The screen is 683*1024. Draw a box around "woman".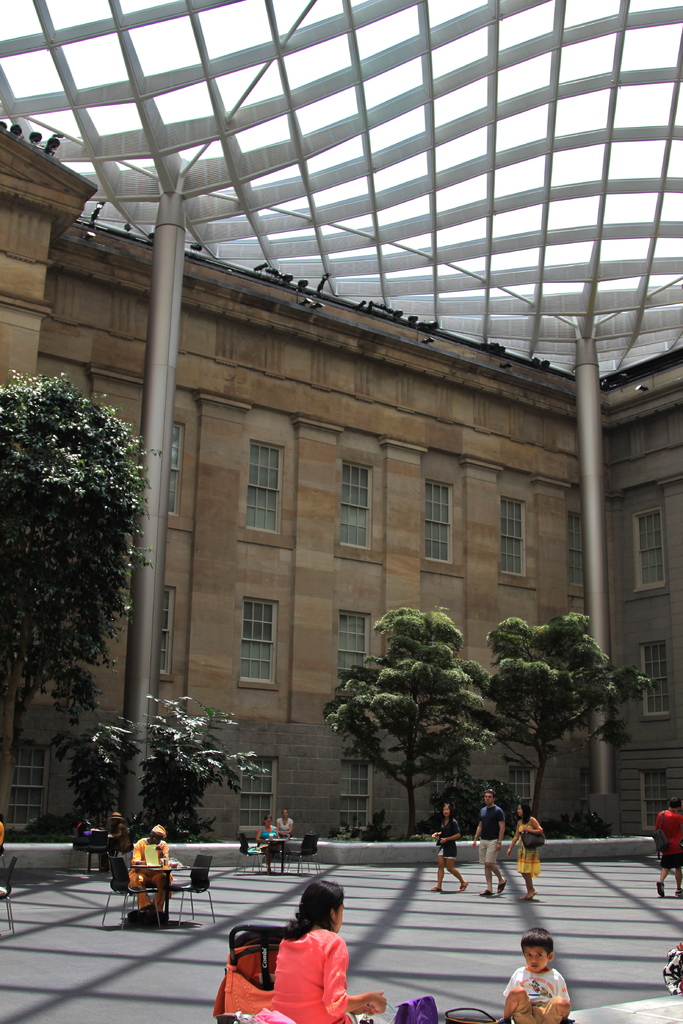
[left=431, top=806, right=472, bottom=892].
